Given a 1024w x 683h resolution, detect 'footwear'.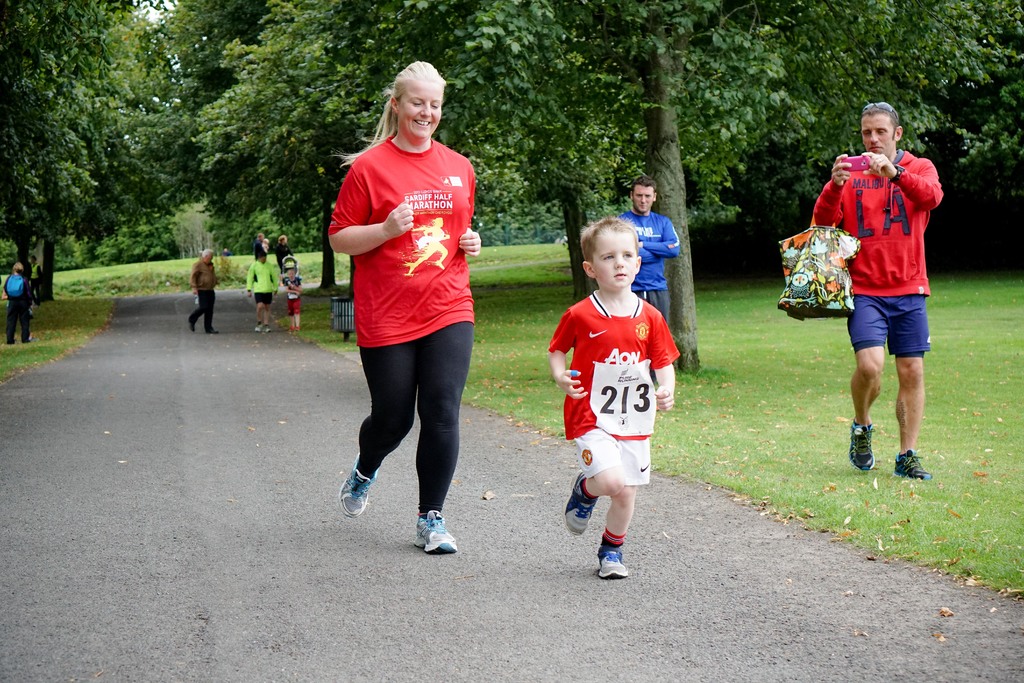
[563,472,597,537].
